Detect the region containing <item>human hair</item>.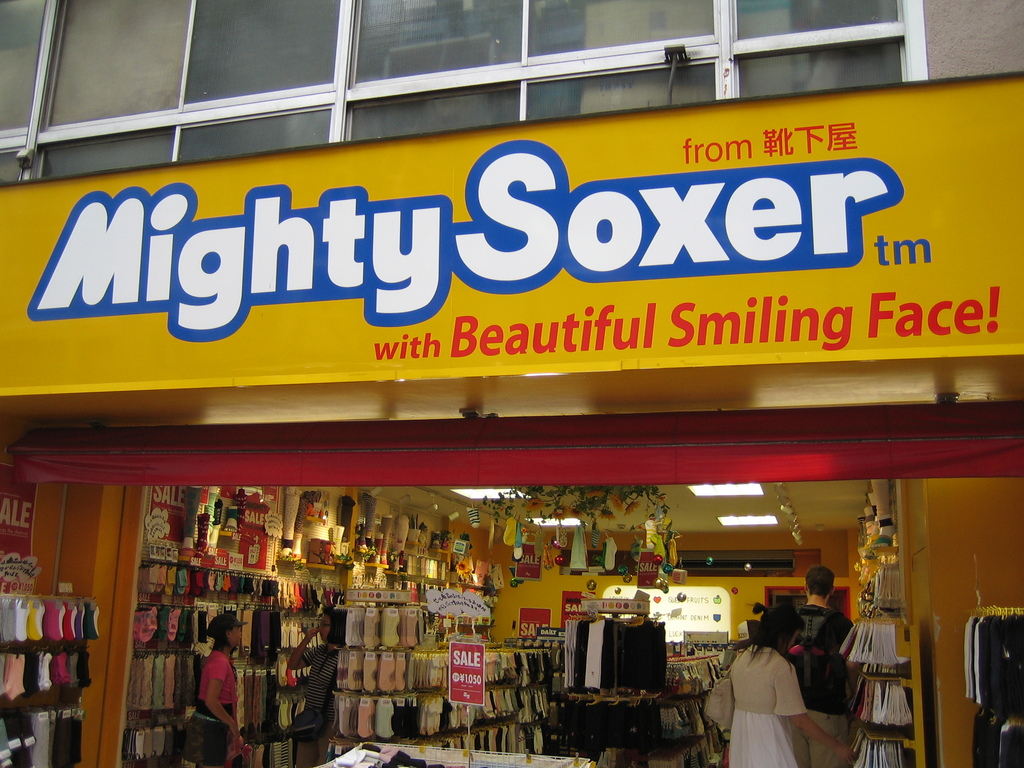
pyautogui.locateOnScreen(318, 604, 348, 648).
